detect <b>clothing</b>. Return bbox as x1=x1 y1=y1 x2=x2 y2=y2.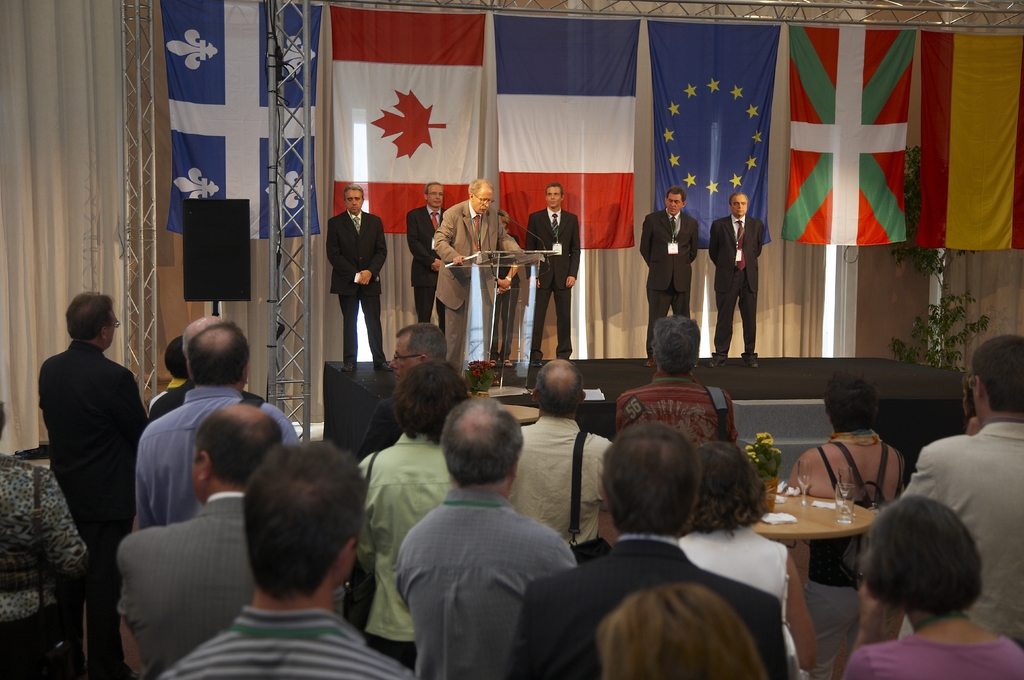
x1=527 y1=419 x2=624 y2=560.
